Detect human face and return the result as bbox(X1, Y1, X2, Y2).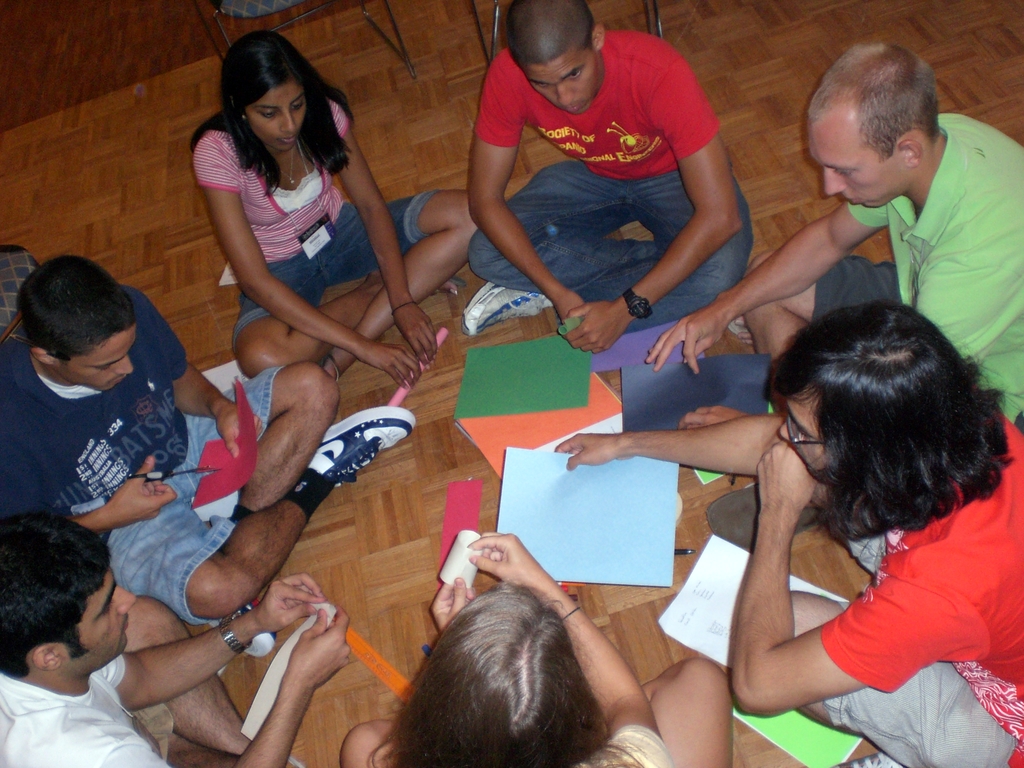
bbox(250, 81, 312, 145).
